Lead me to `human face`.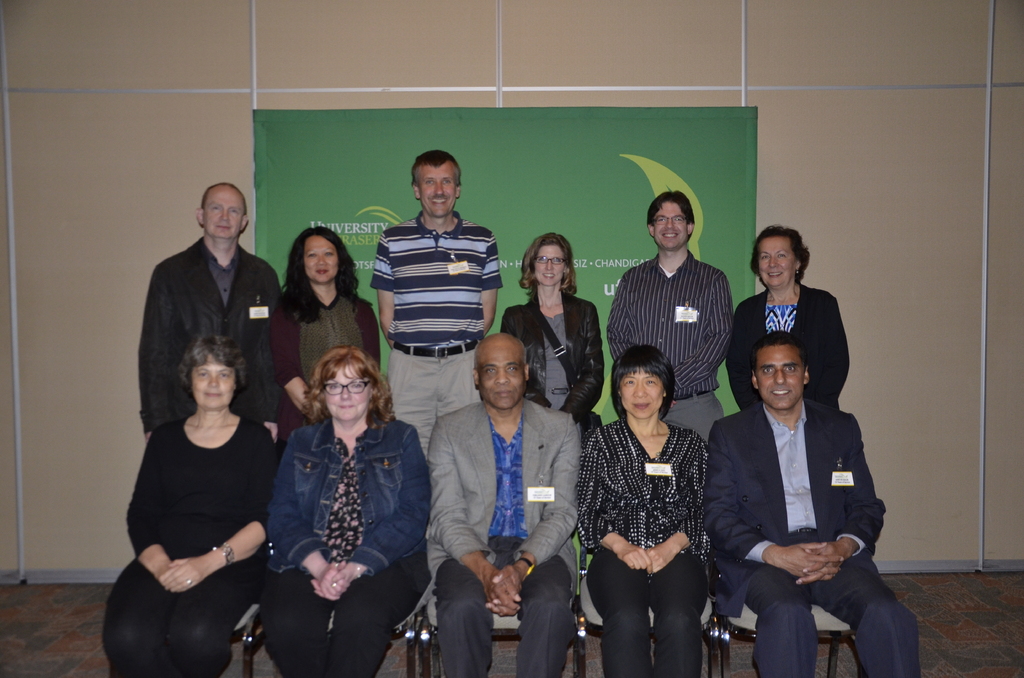
Lead to l=205, t=192, r=243, b=236.
